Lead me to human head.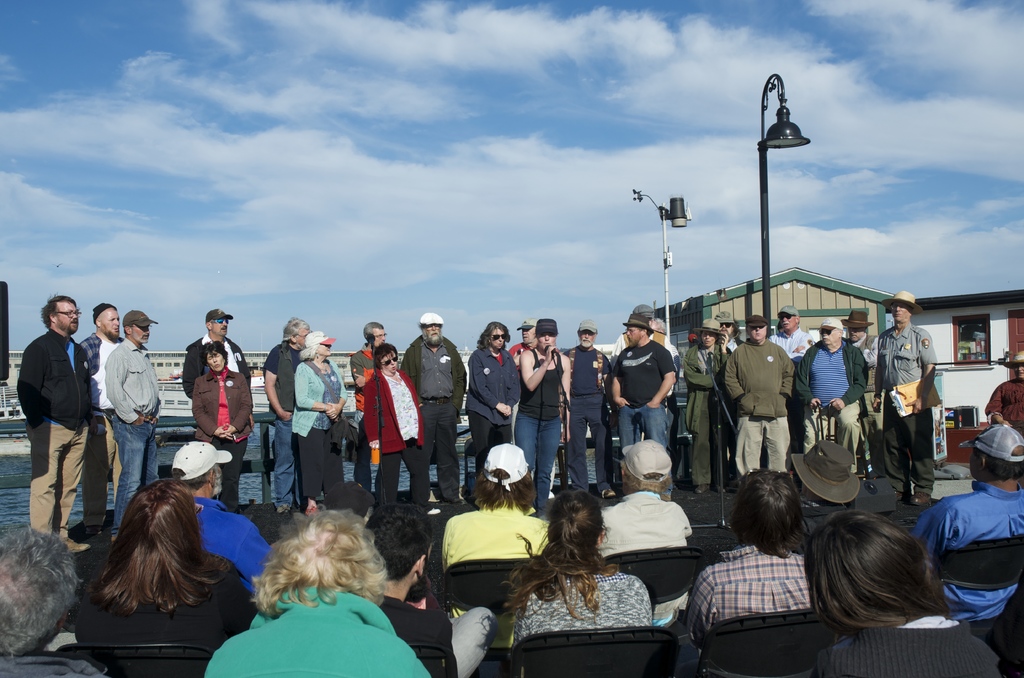
Lead to <box>621,314,652,345</box>.
